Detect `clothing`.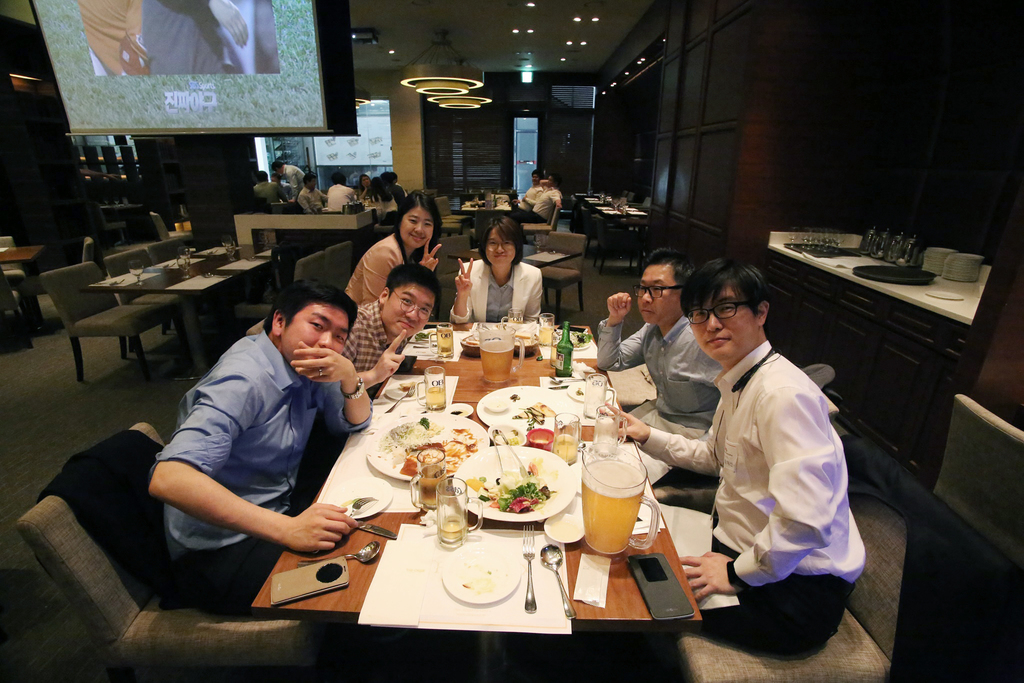
Detected at l=344, t=232, r=409, b=306.
